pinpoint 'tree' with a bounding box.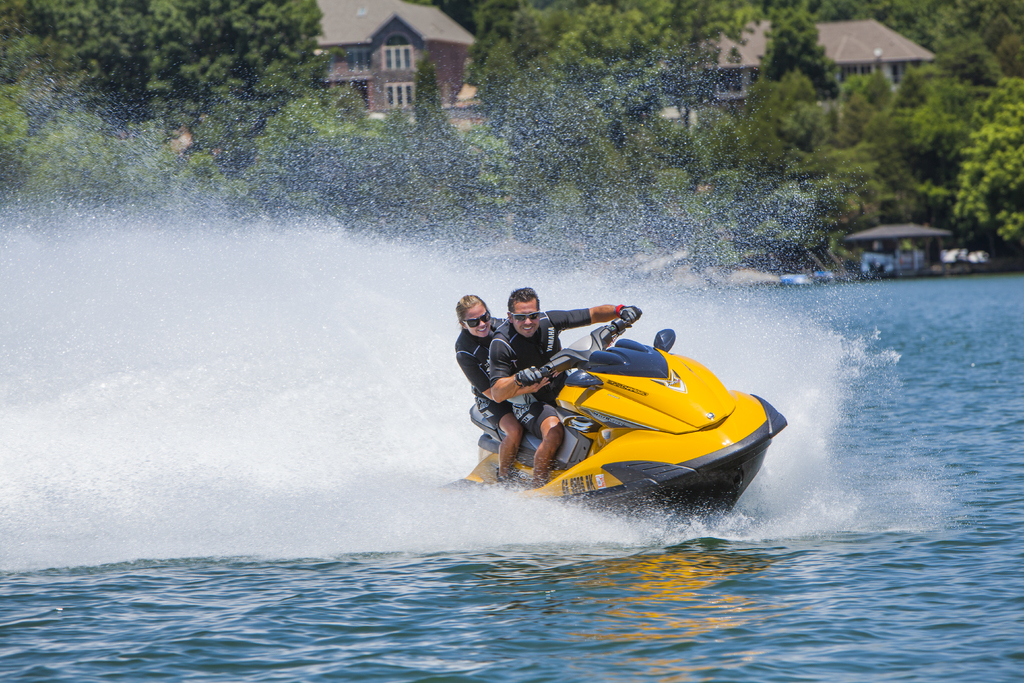
(956, 78, 1023, 240).
